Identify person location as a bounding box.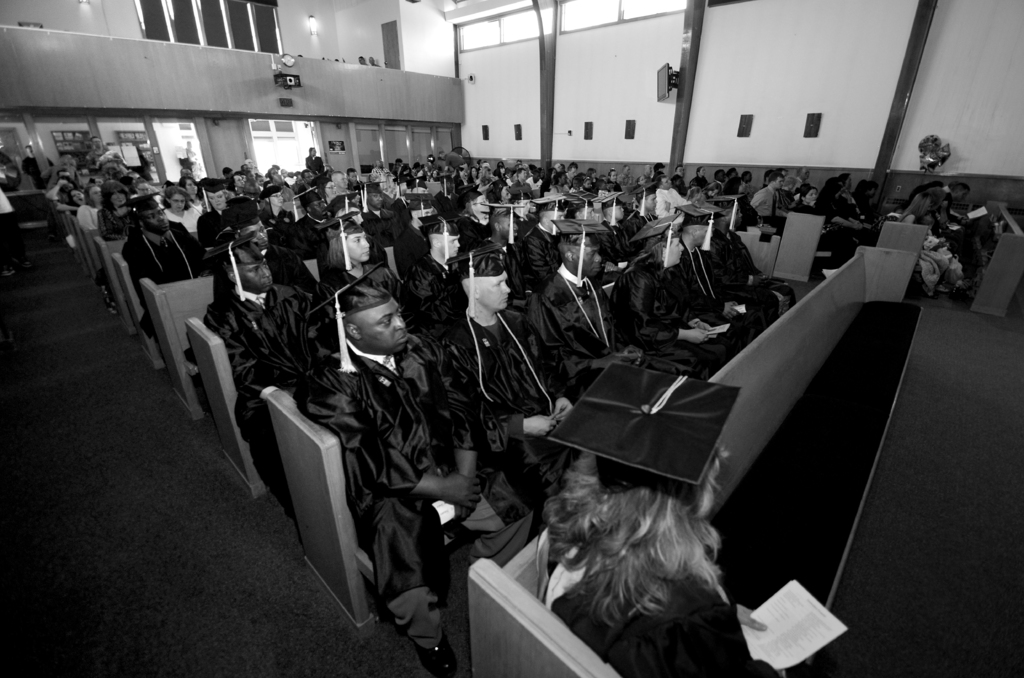
box(20, 143, 51, 196).
